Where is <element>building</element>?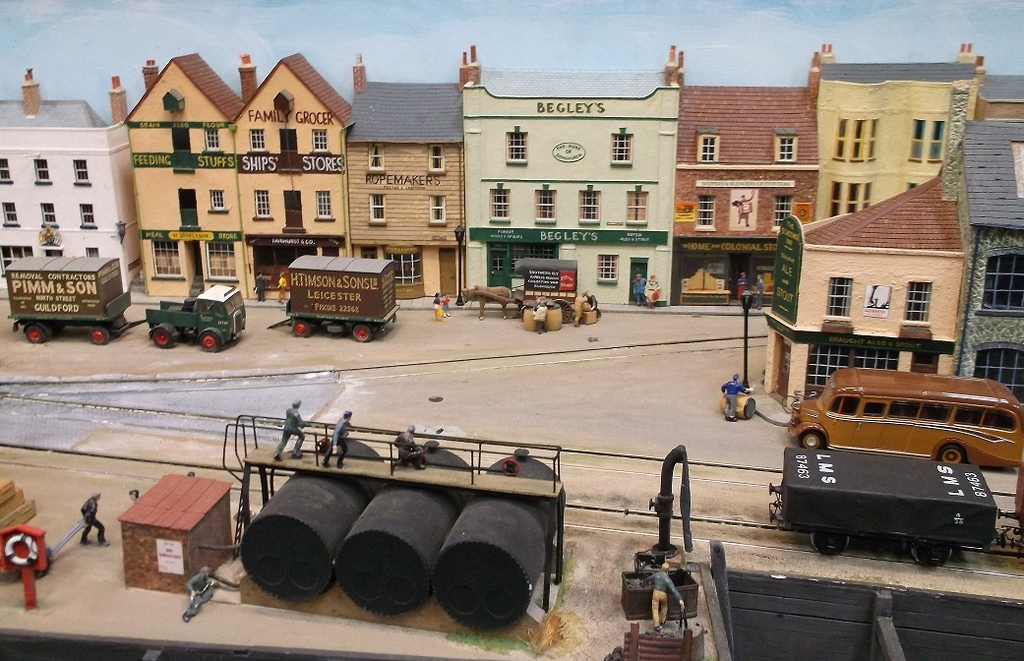
(left=460, top=44, right=677, bottom=309).
